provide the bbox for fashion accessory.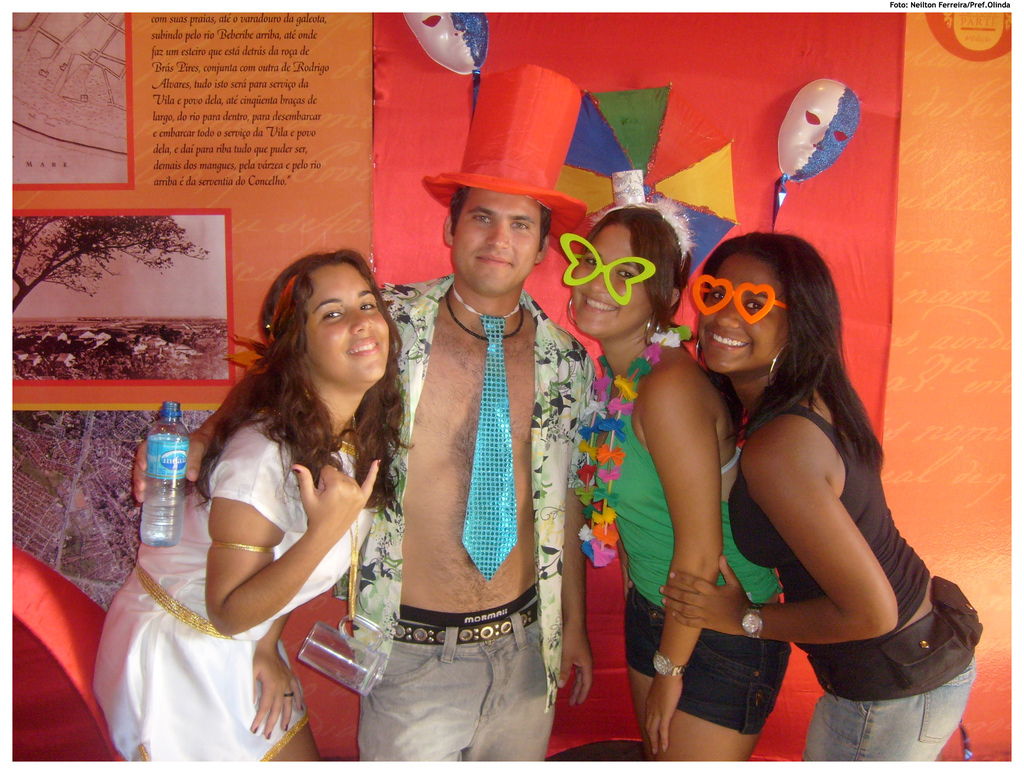
647,652,689,674.
